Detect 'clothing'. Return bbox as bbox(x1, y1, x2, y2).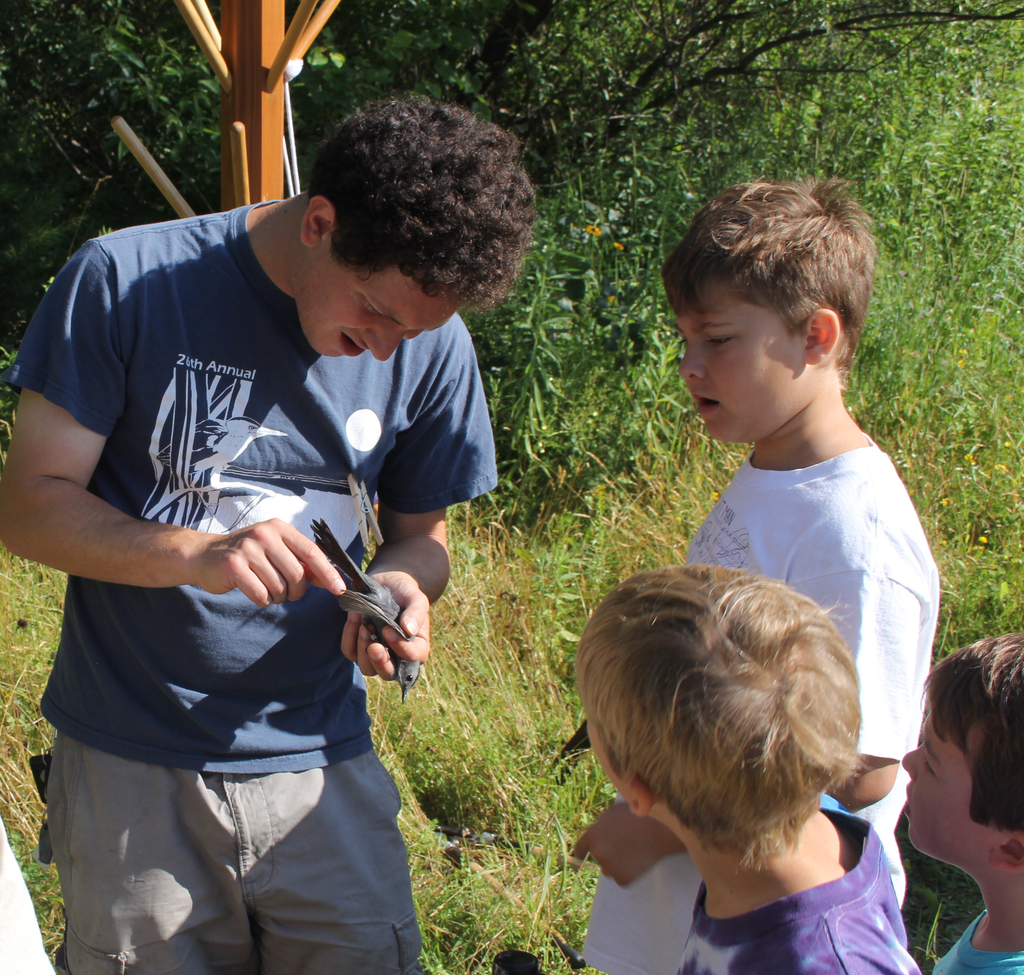
bbox(672, 804, 924, 974).
